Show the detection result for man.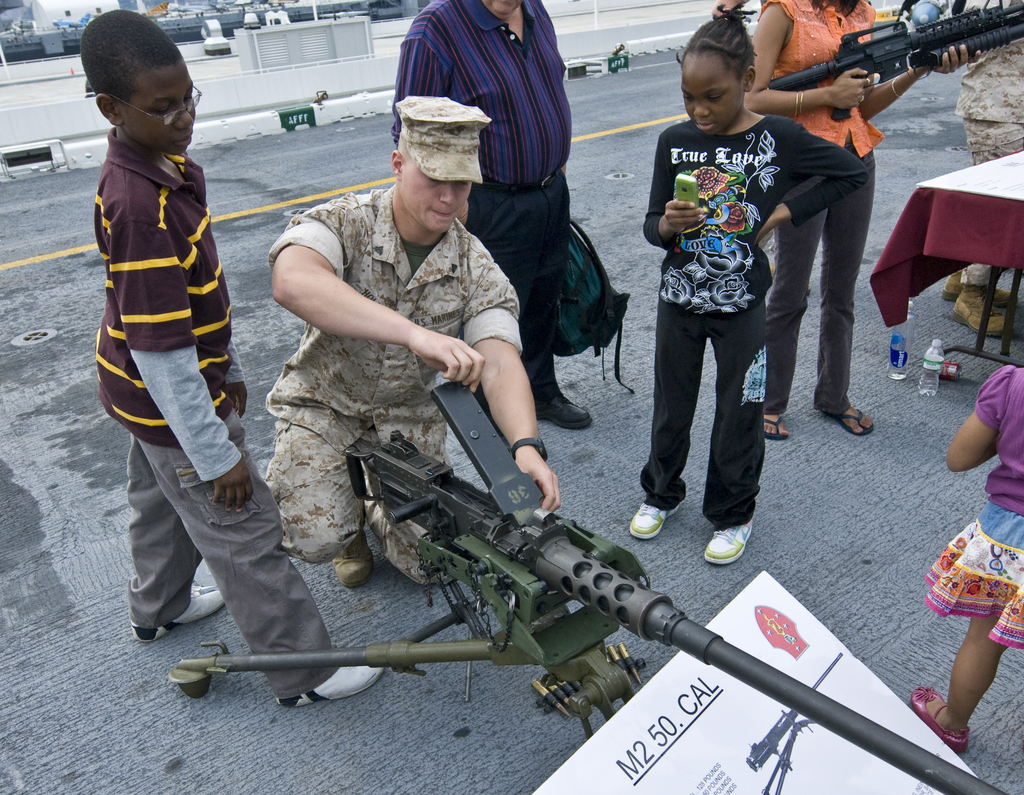
rect(386, 0, 593, 435).
